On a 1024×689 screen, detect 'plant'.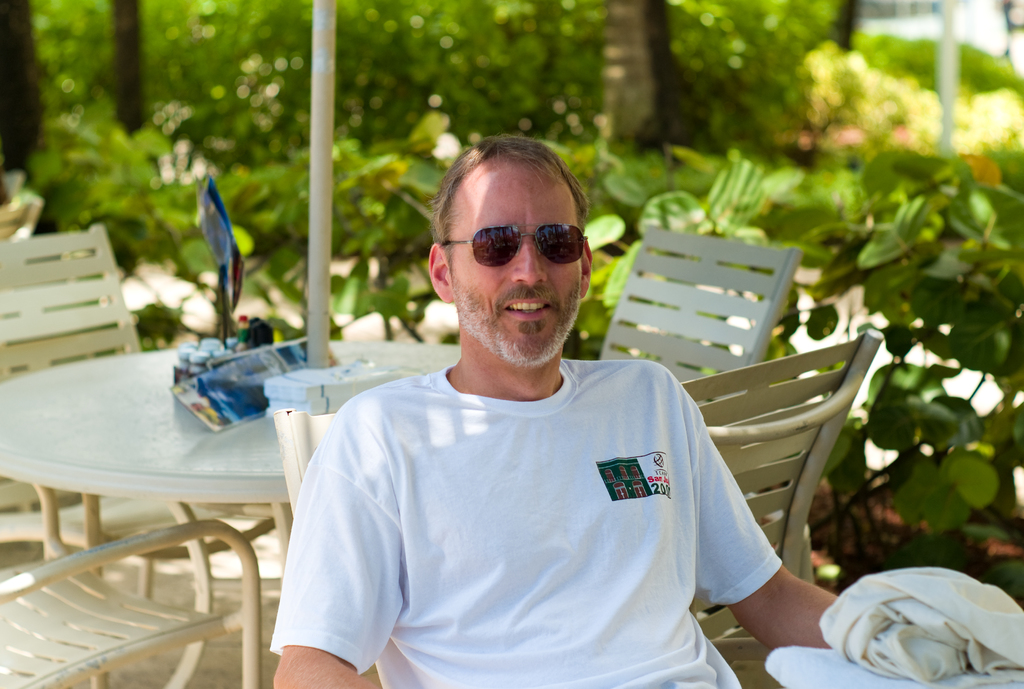
783/83/1014/606.
